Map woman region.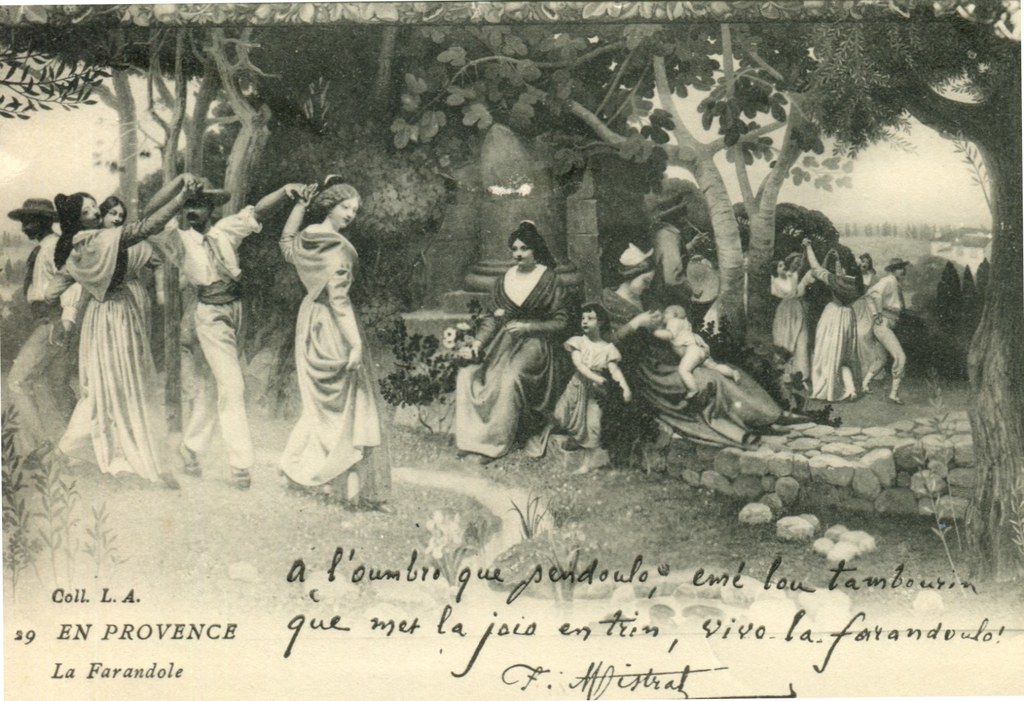
Mapped to rect(276, 175, 396, 514).
